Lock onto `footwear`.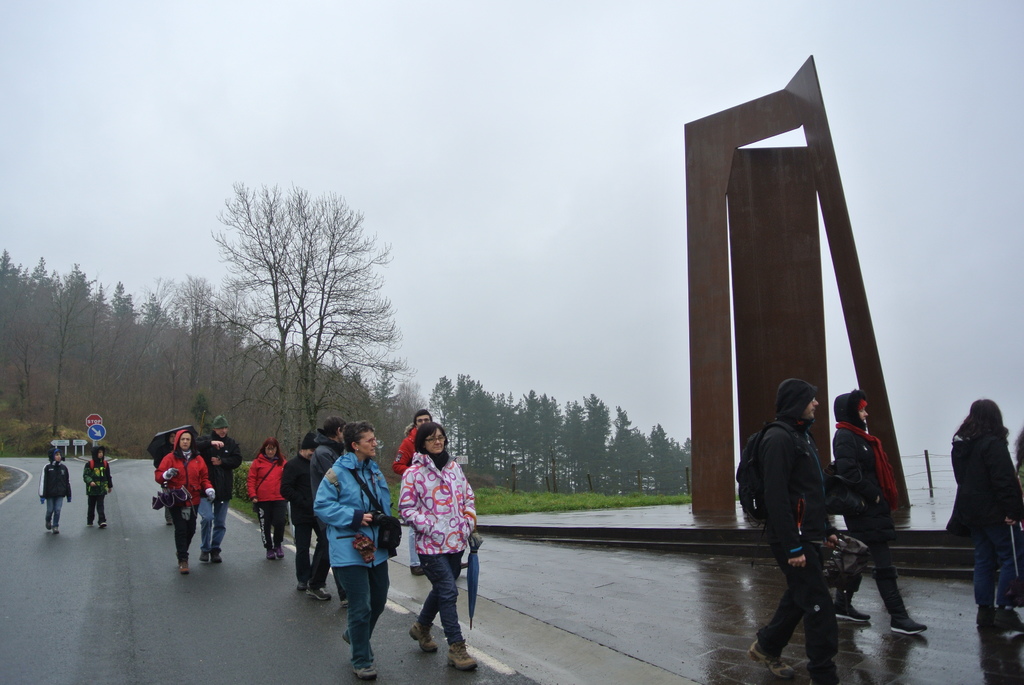
Locked: (889,620,931,632).
